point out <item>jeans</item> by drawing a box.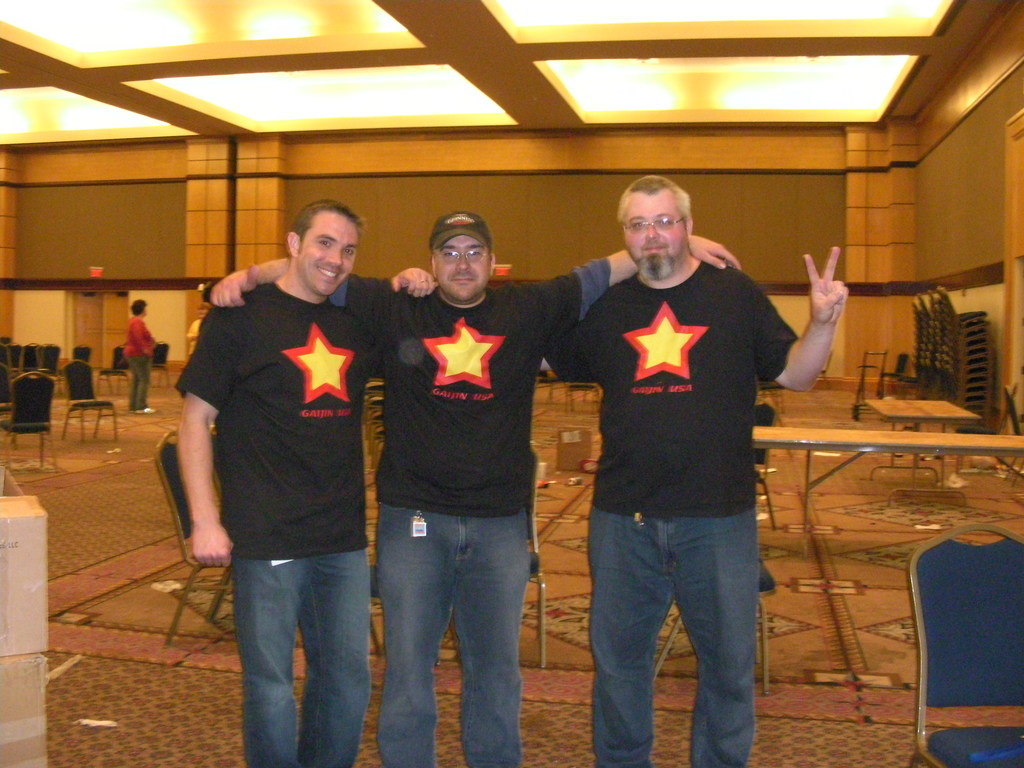
detection(124, 349, 148, 406).
